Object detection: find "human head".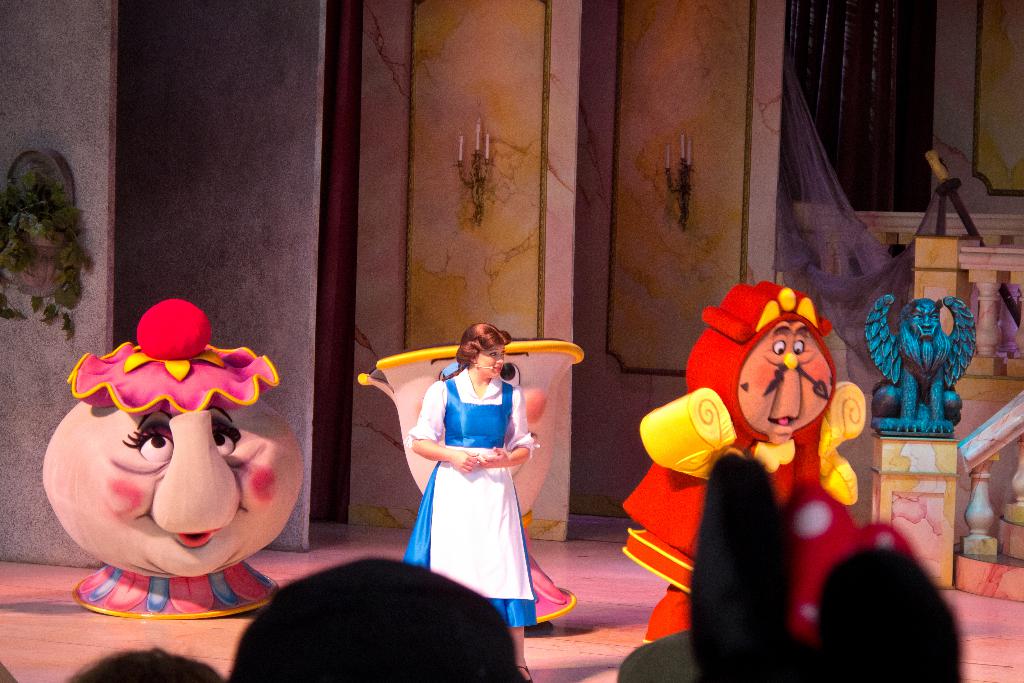
pyautogui.locateOnScreen(456, 324, 514, 381).
